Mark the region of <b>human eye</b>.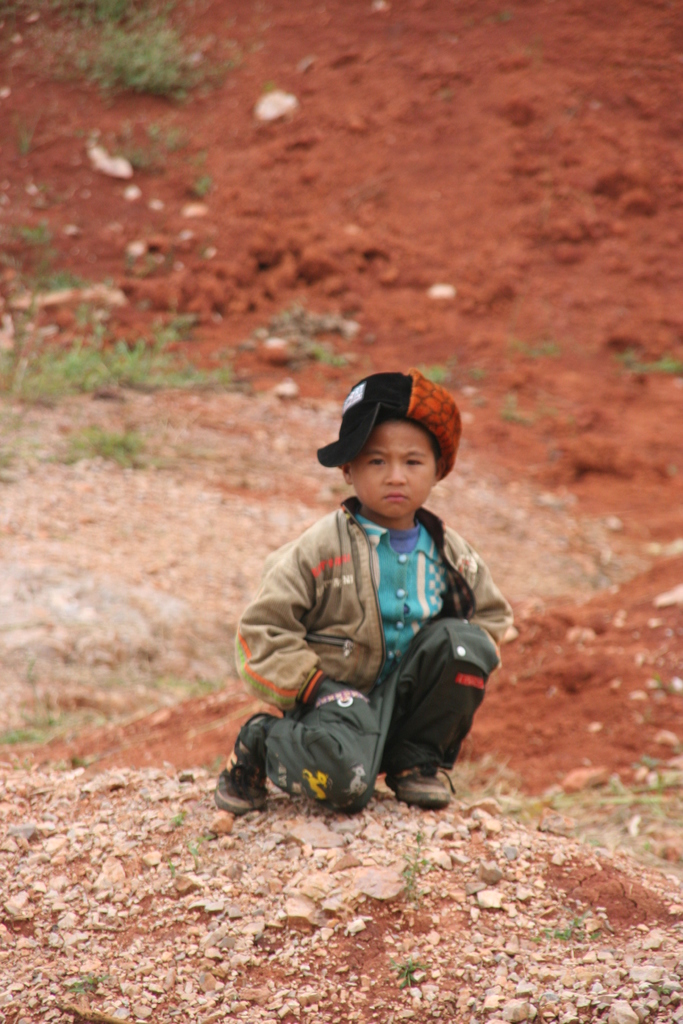
Region: [399,454,425,469].
